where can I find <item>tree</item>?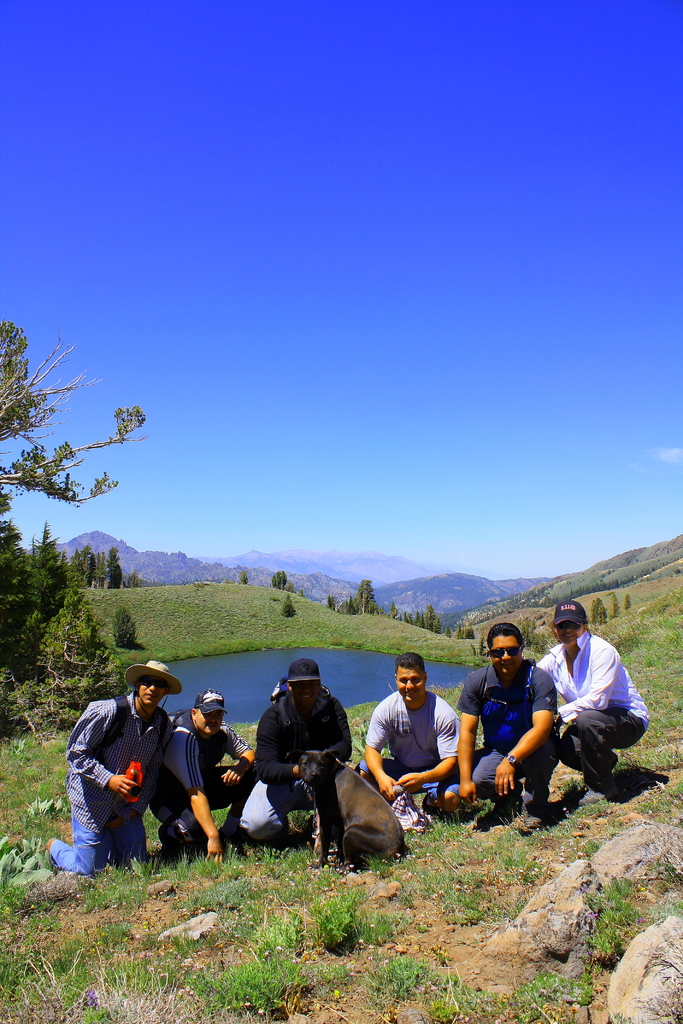
You can find it at 518, 610, 552, 662.
